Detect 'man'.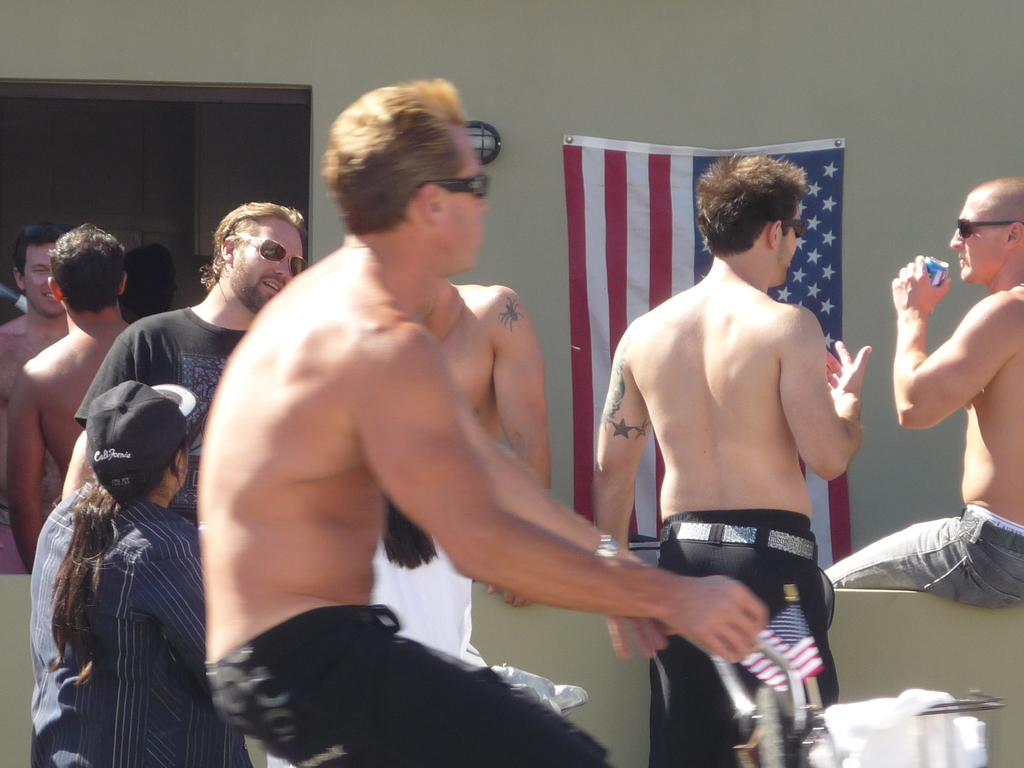
Detected at locate(118, 244, 179, 326).
